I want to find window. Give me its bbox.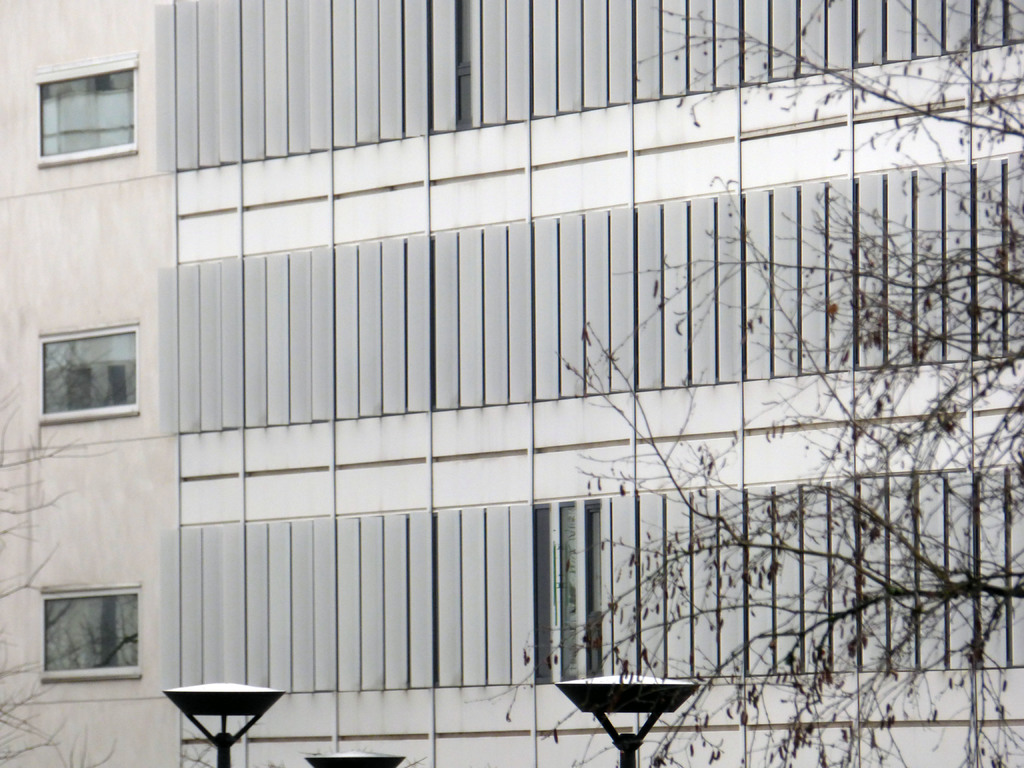
38/49/136/165.
